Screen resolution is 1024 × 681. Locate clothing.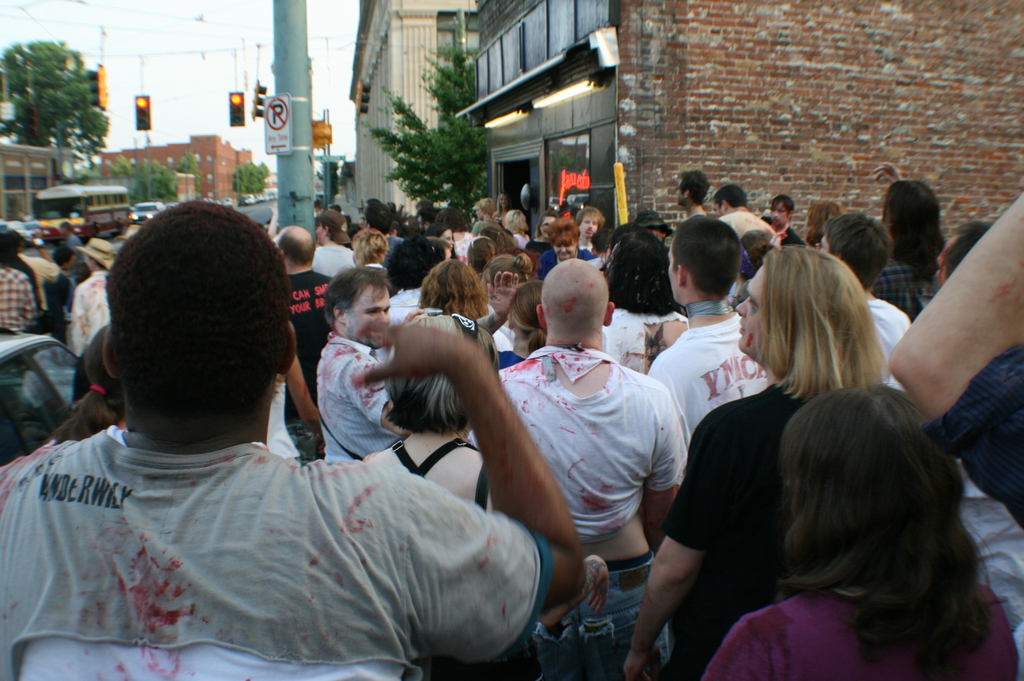
(22, 347, 596, 664).
